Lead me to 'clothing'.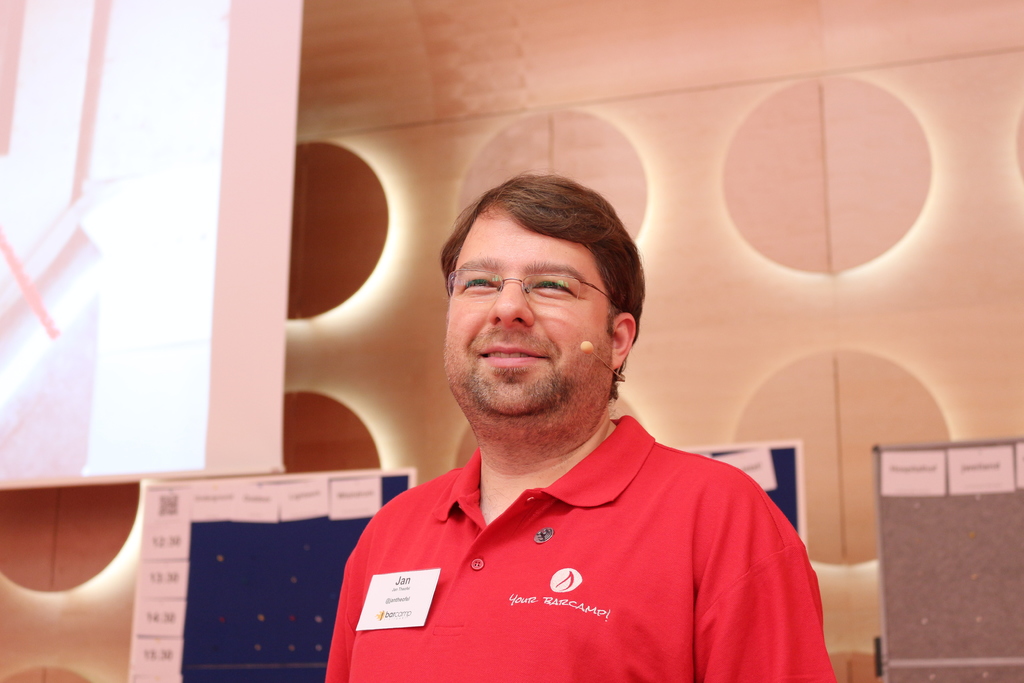
Lead to <region>319, 391, 834, 662</region>.
